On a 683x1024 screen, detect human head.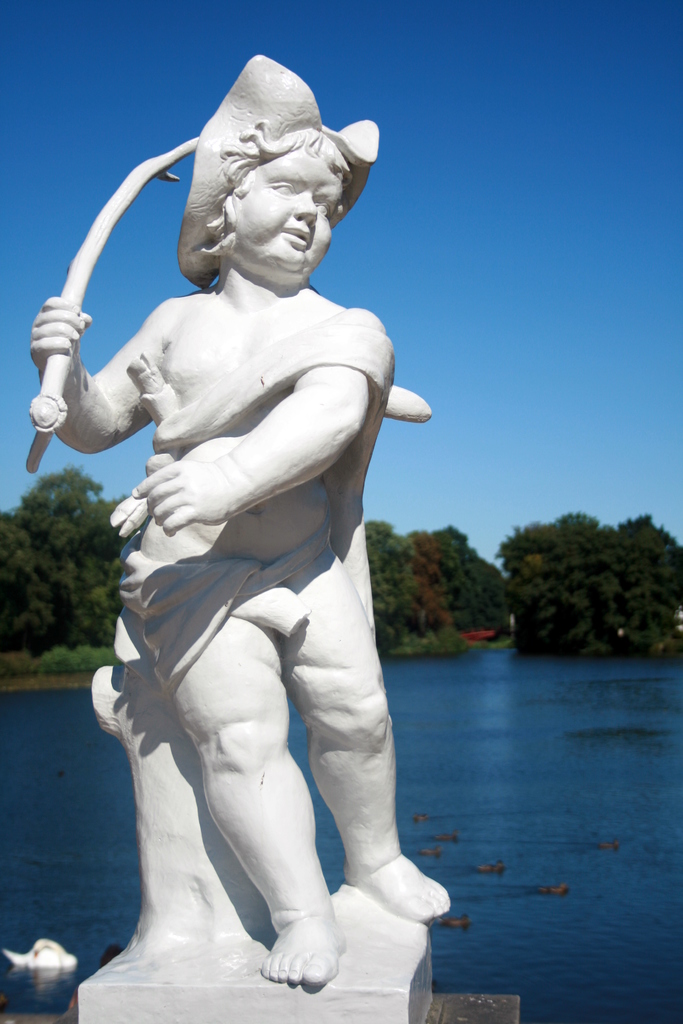
<bbox>181, 50, 389, 279</bbox>.
